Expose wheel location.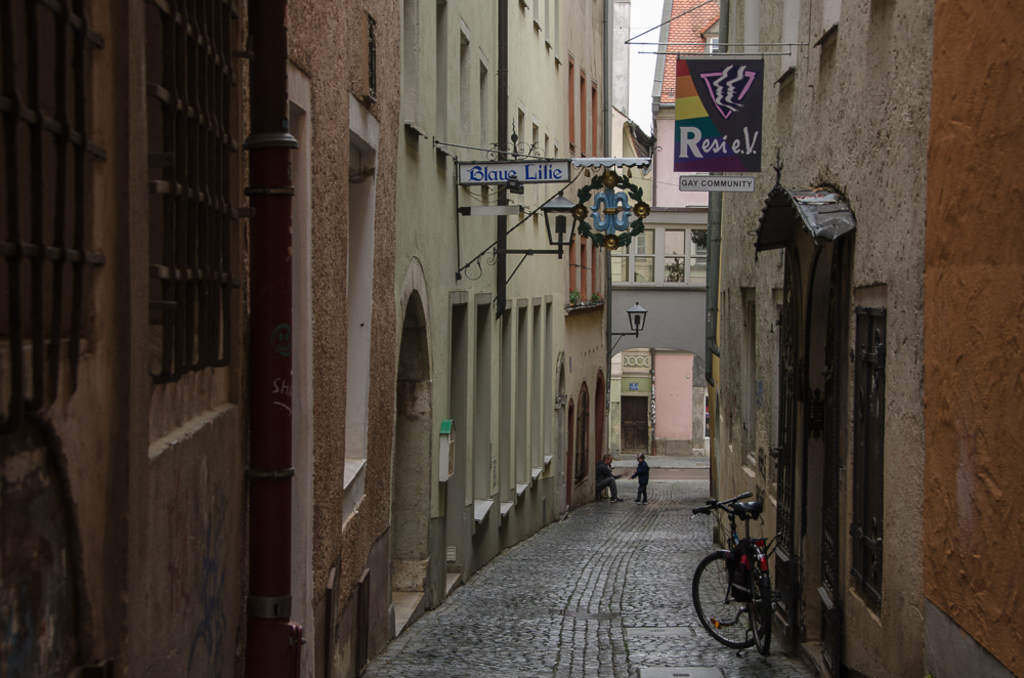
Exposed at x1=757 y1=574 x2=772 y2=653.
